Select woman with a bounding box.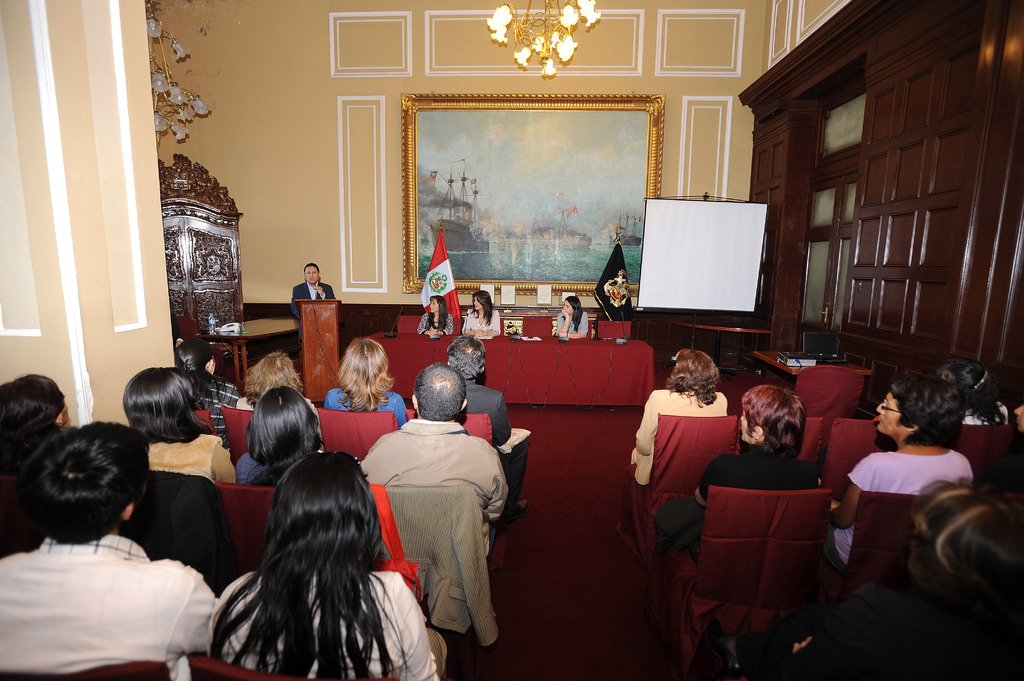
BBox(417, 297, 454, 339).
